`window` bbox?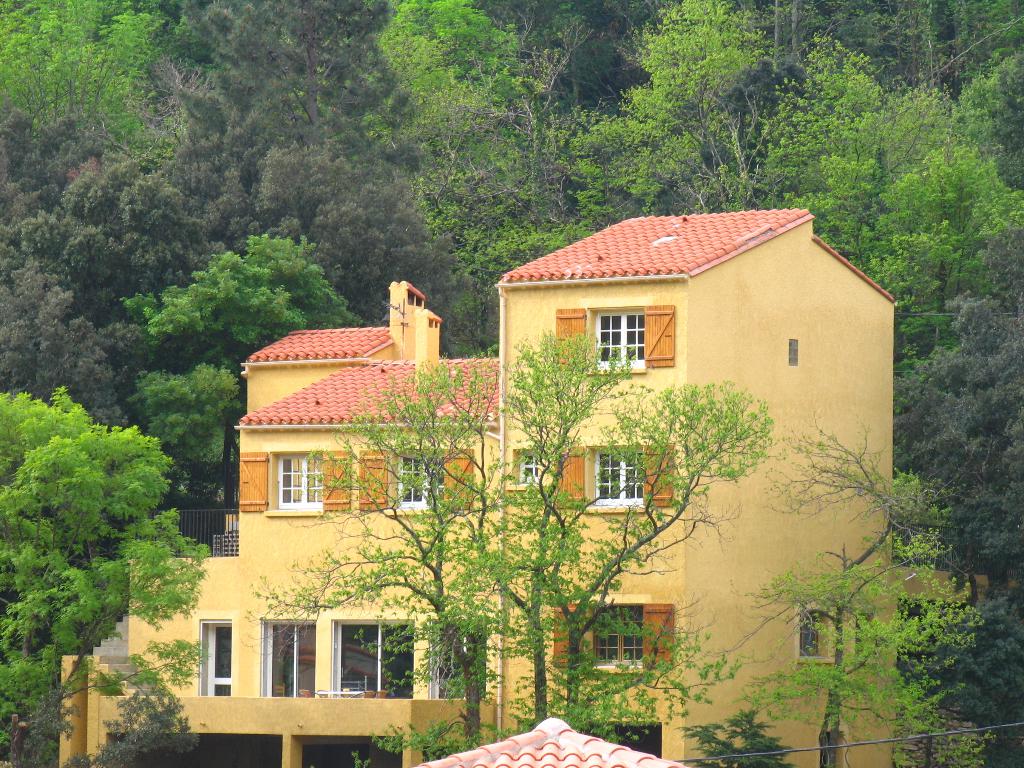
268, 618, 317, 705
